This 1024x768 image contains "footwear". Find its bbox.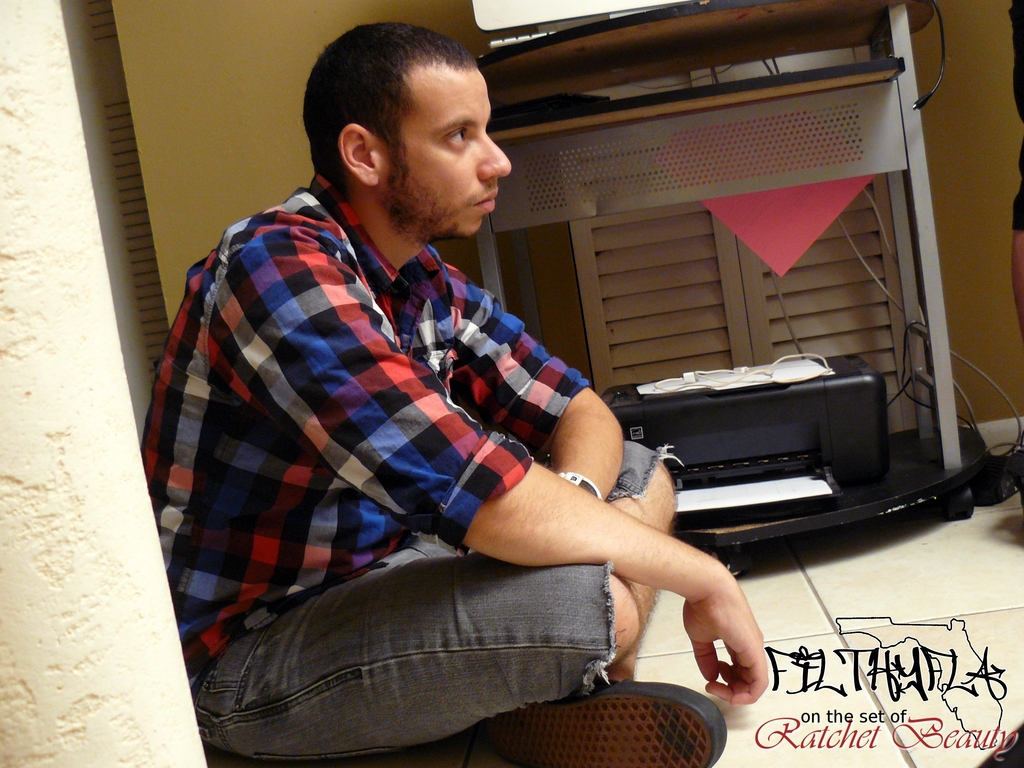
(x1=451, y1=681, x2=728, y2=767).
